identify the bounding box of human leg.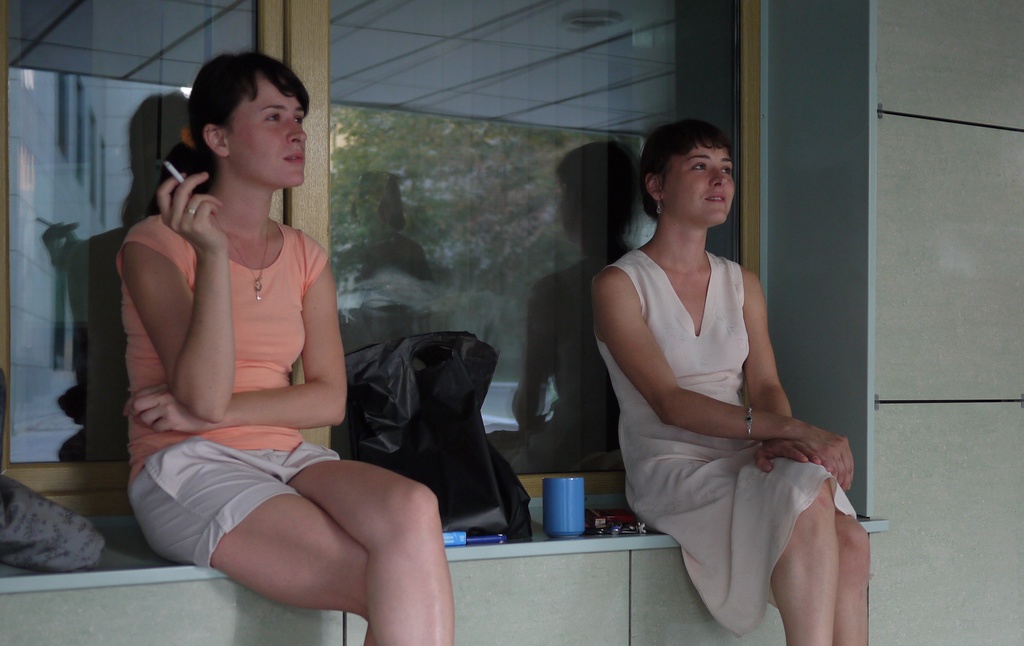
left=627, top=442, right=873, bottom=645.
